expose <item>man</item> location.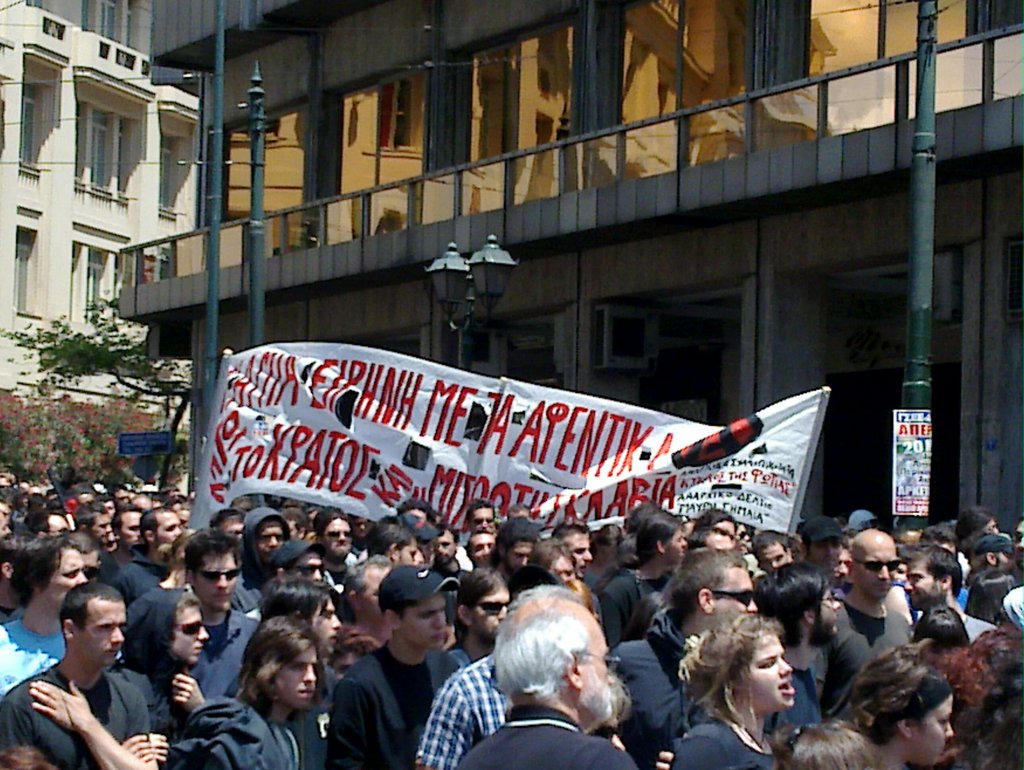
Exposed at BBox(793, 515, 829, 569).
